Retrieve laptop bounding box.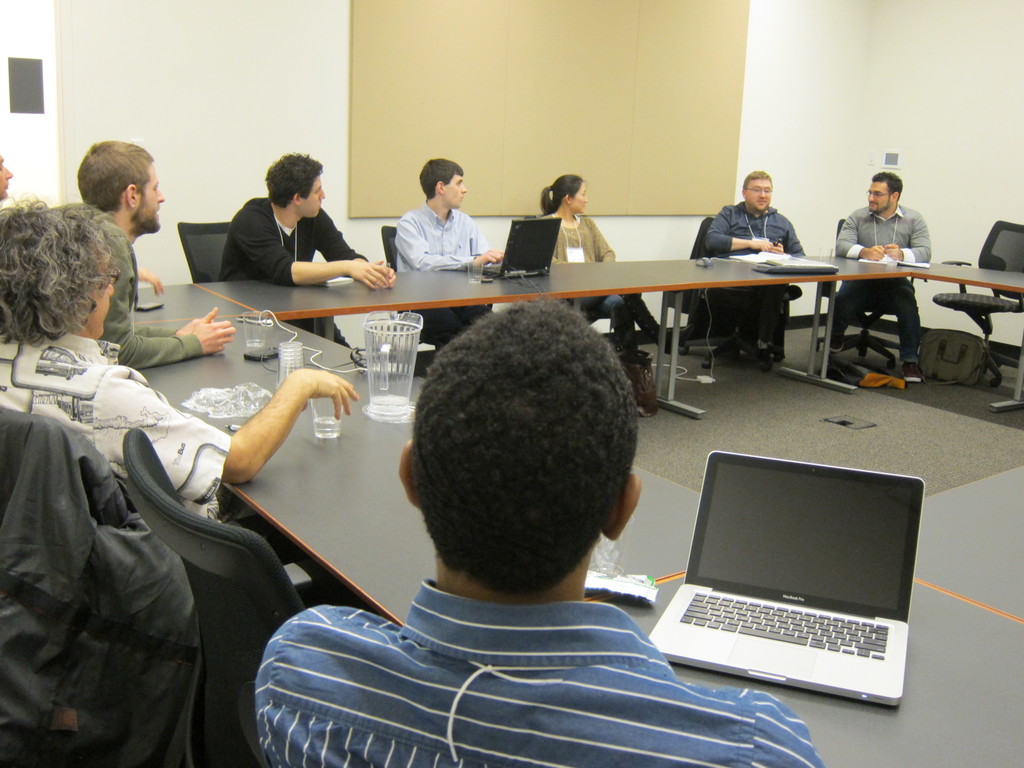
Bounding box: 647:449:925:709.
